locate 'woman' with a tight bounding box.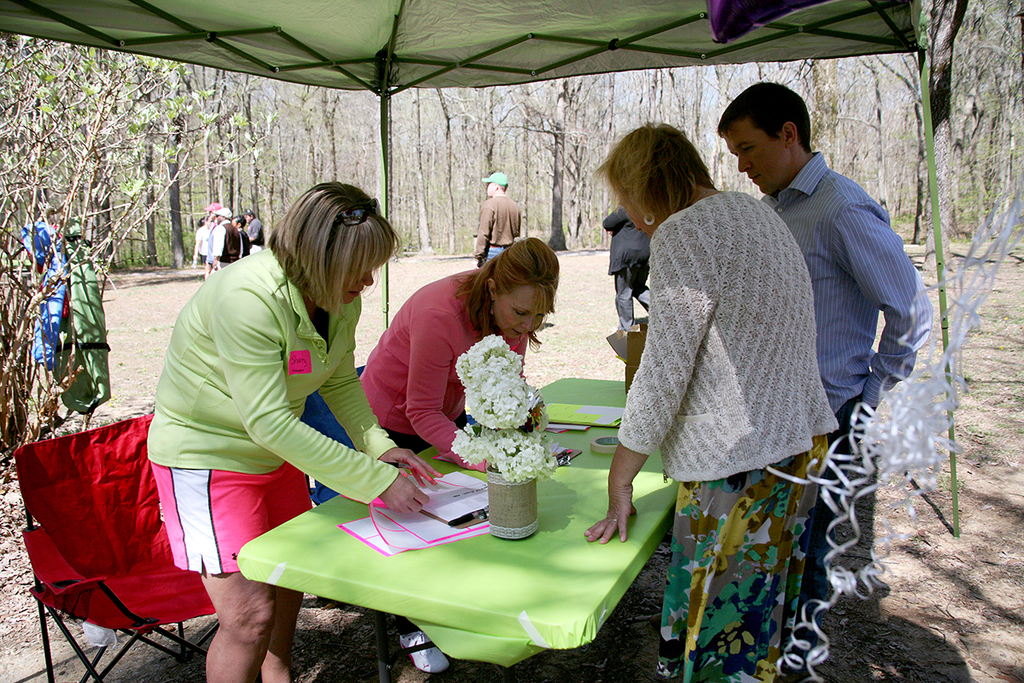
364:235:568:672.
